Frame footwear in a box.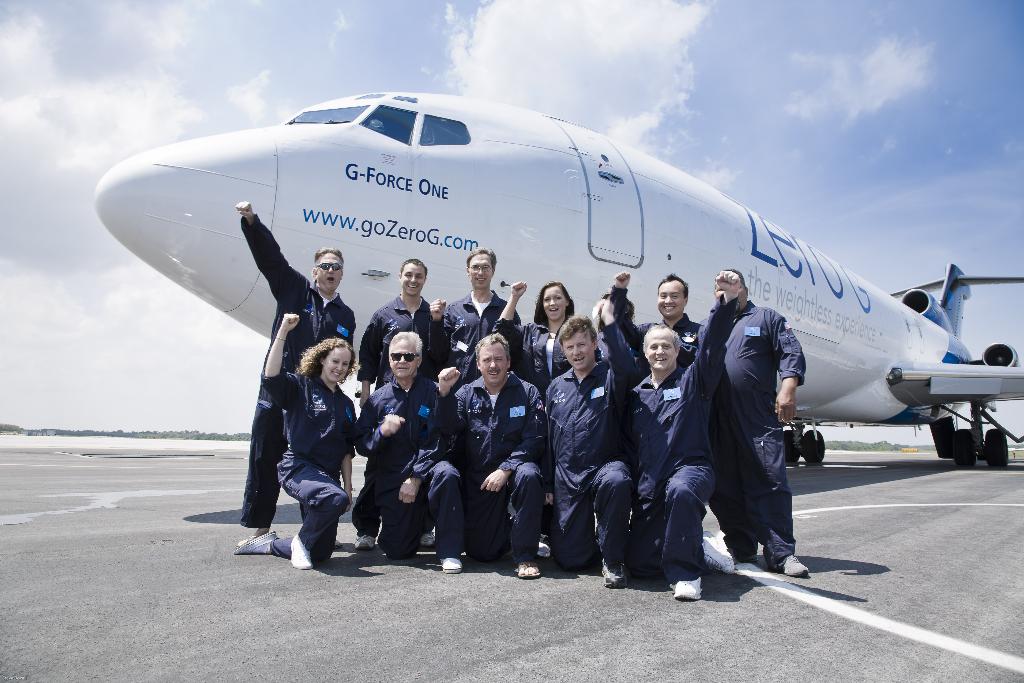
(700, 520, 735, 578).
